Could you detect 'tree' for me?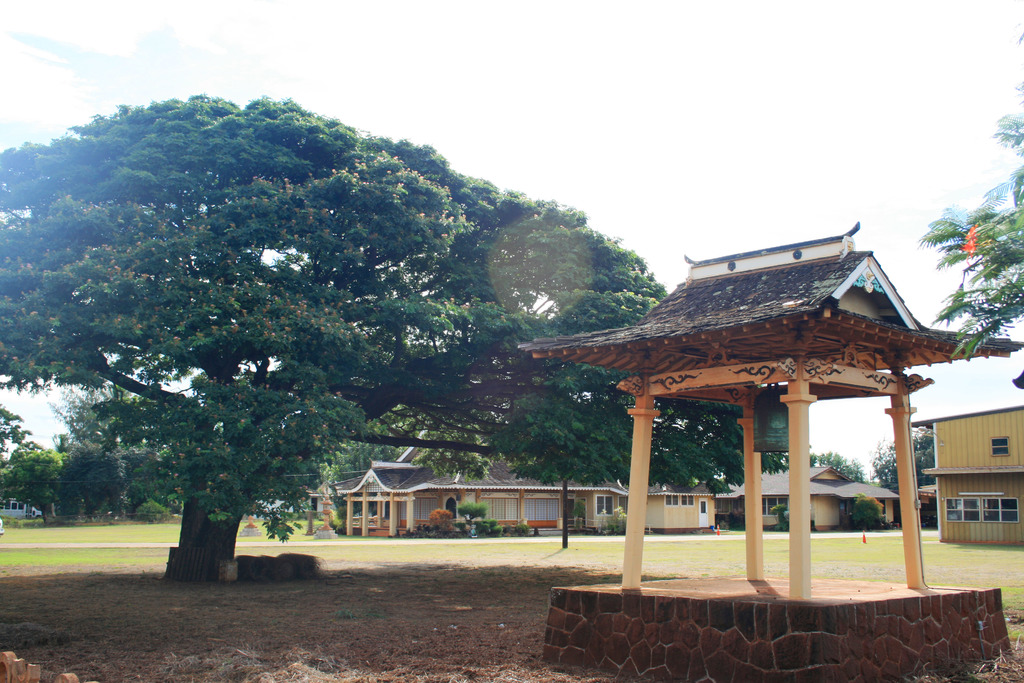
Detection result: BBox(874, 426, 941, 525).
